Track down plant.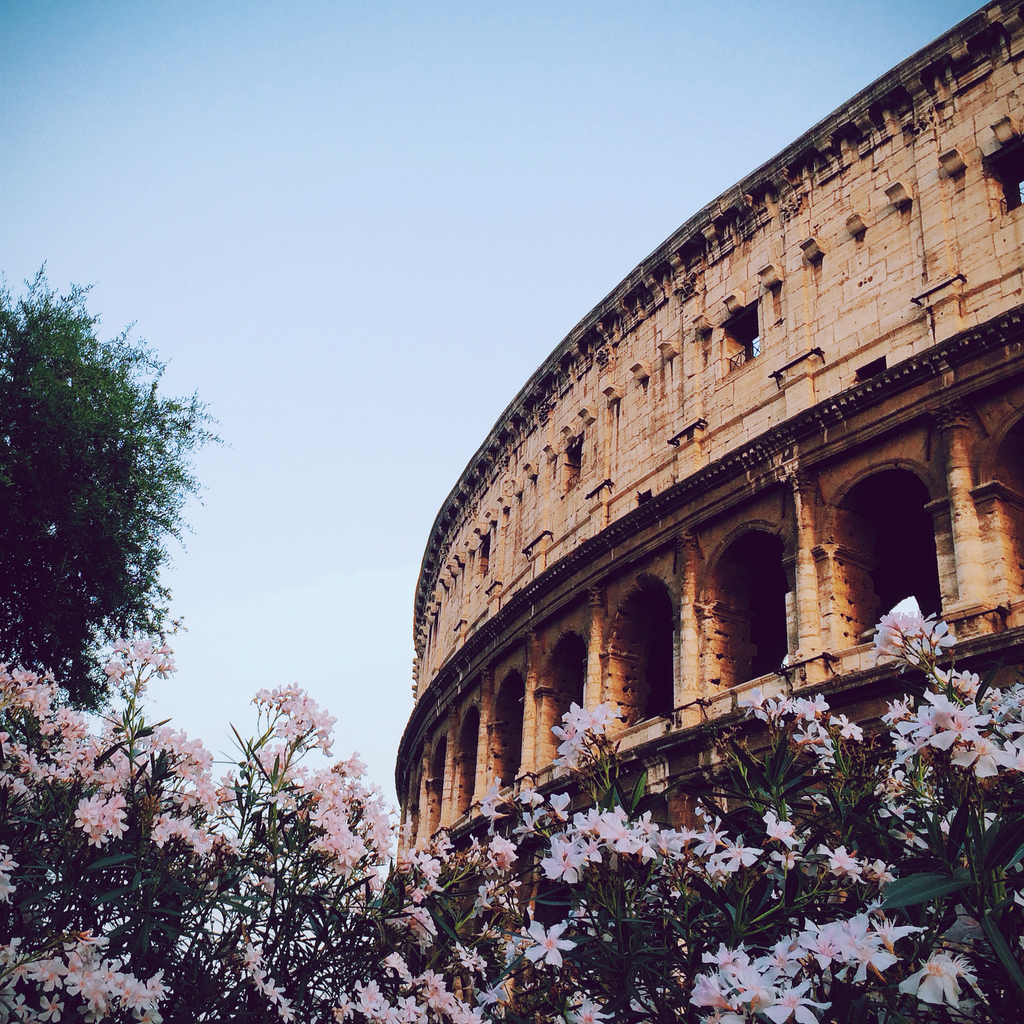
Tracked to crop(0, 623, 1023, 1023).
